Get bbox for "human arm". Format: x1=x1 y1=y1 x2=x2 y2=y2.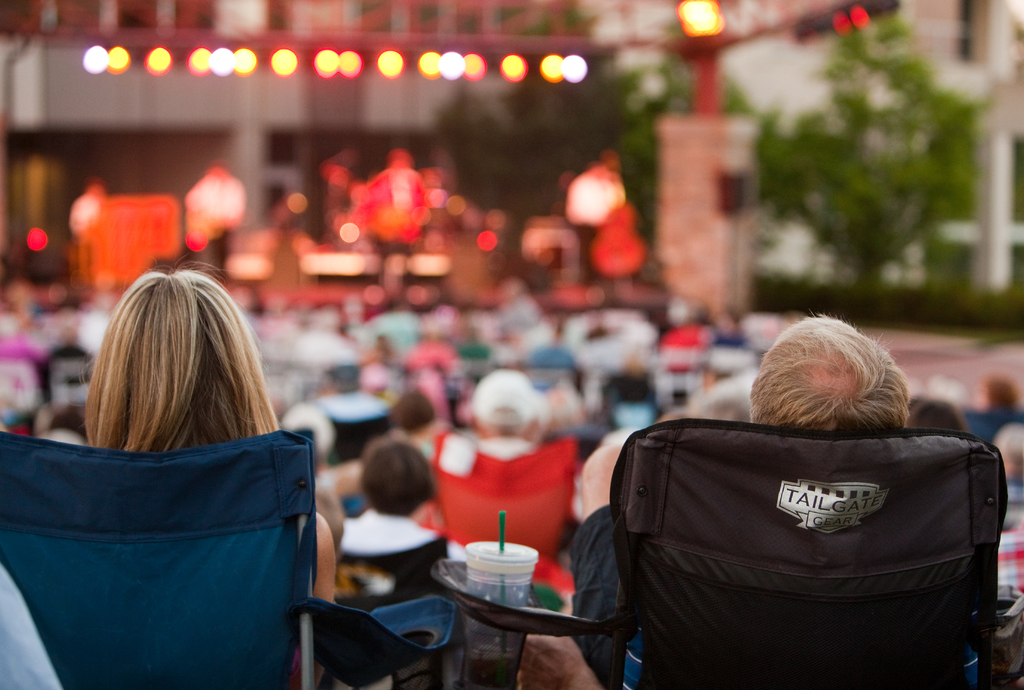
x1=300 y1=500 x2=333 y2=670.
